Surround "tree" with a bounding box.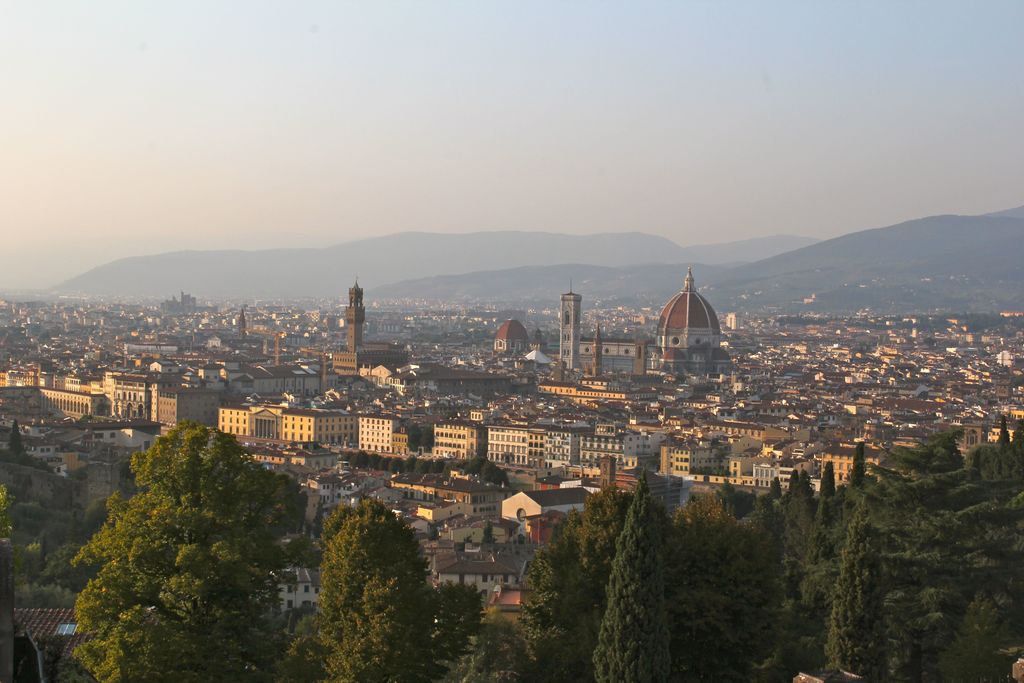
pyautogui.locateOnScreen(1, 415, 31, 461).
